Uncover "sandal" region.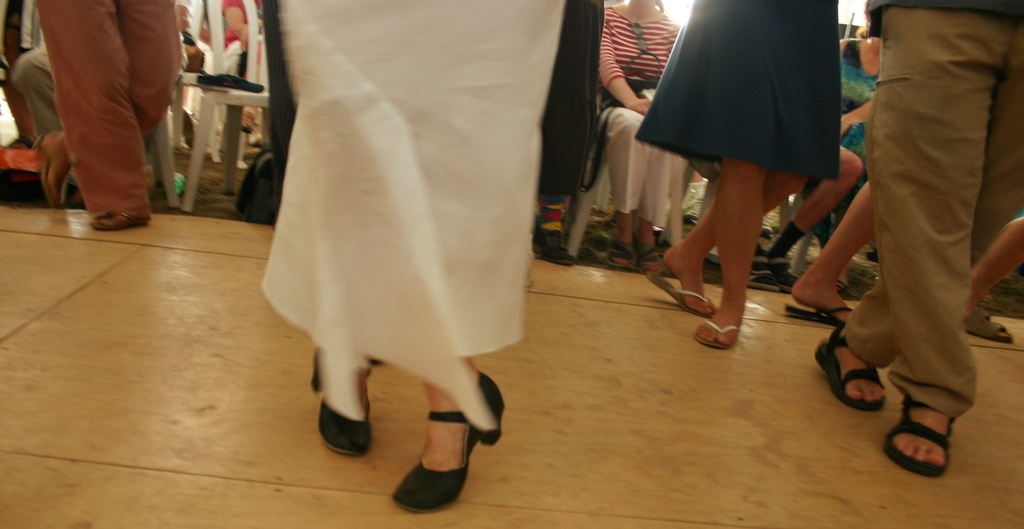
Uncovered: BBox(607, 240, 636, 270).
